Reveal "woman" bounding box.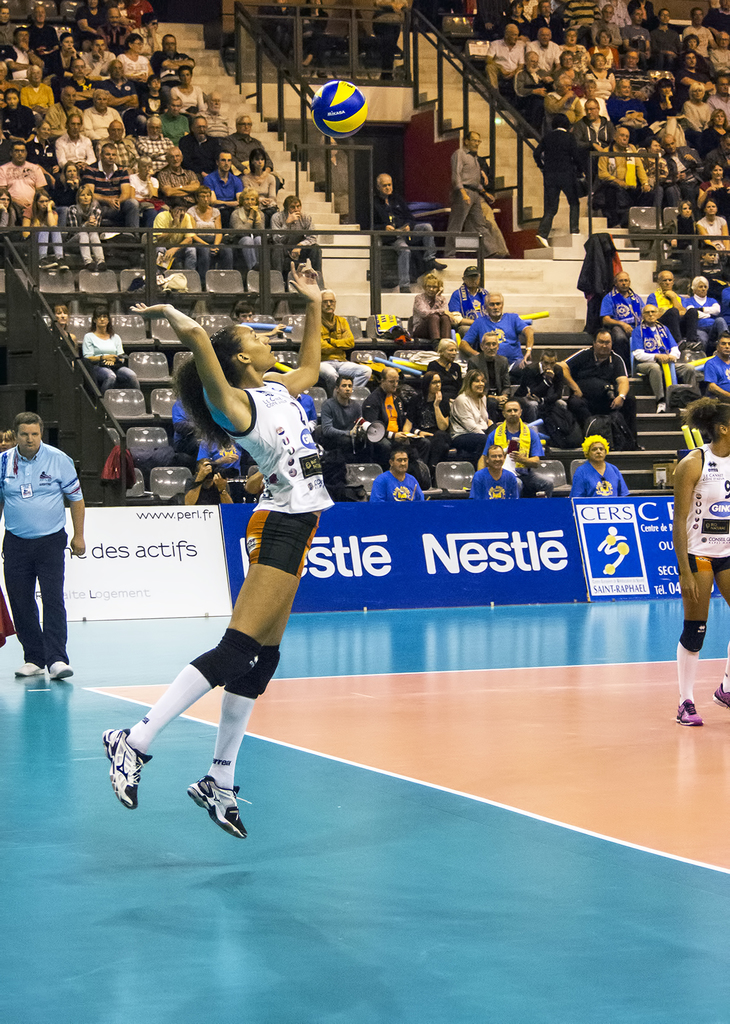
Revealed: 55/161/84/204.
